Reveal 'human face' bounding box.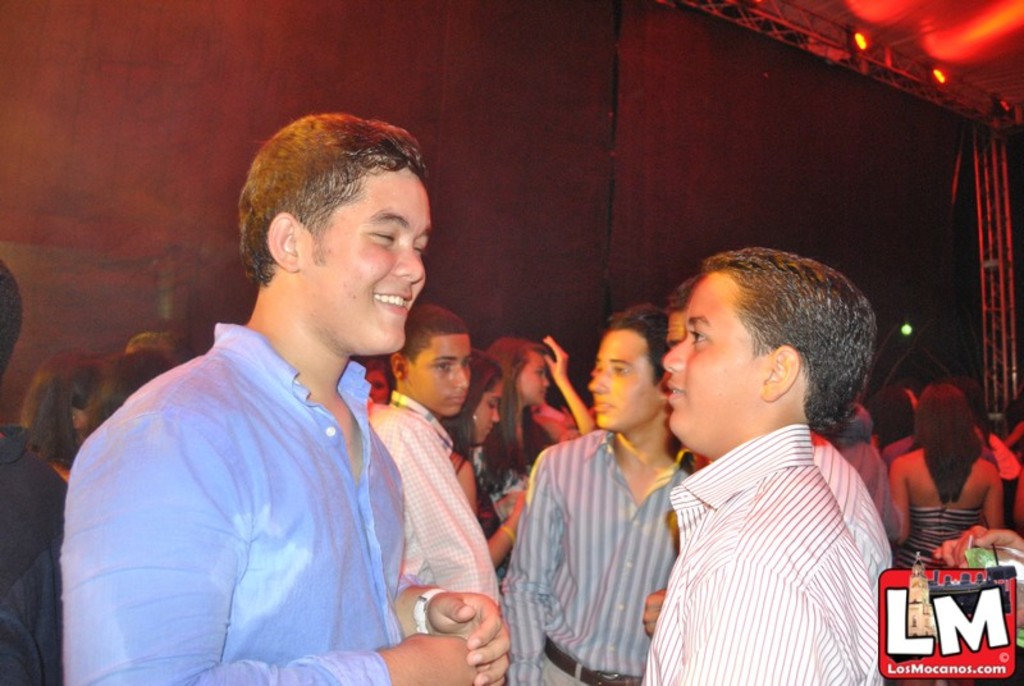
Revealed: pyautogui.locateOnScreen(516, 353, 552, 403).
